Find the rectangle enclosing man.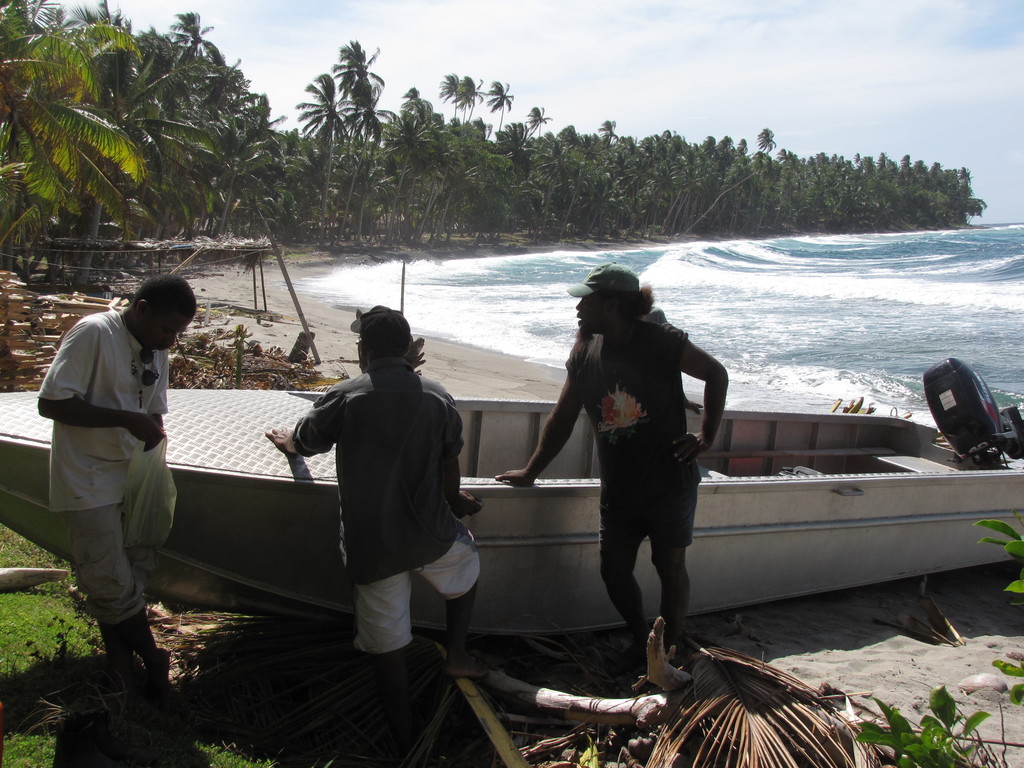
select_region(268, 306, 483, 704).
